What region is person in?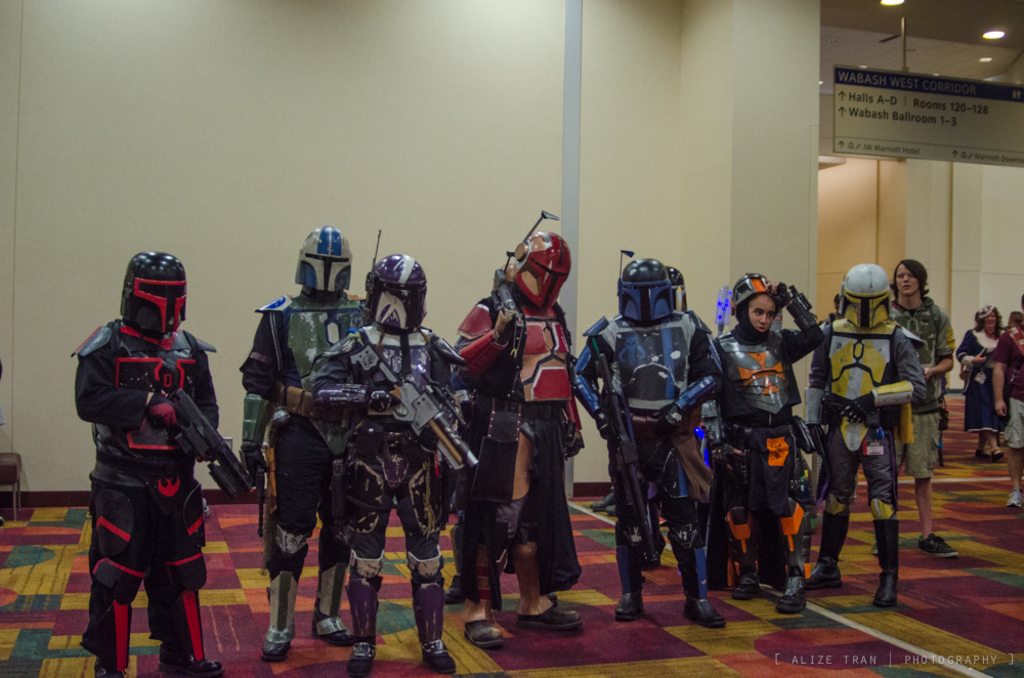
996/291/1023/509.
